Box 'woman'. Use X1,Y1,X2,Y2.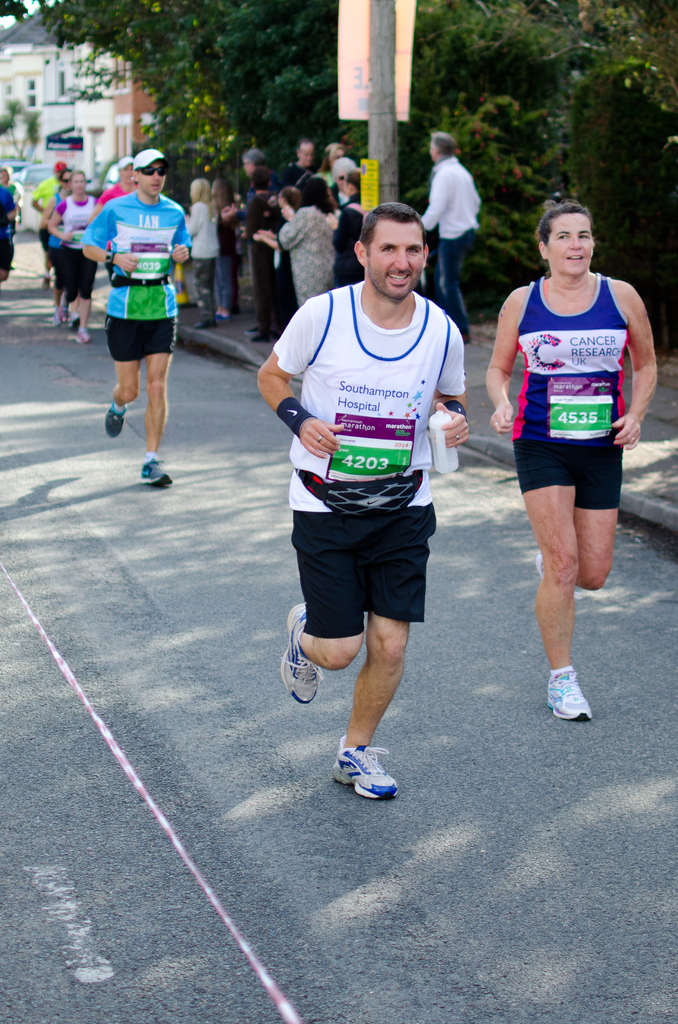
50,170,97,343.
